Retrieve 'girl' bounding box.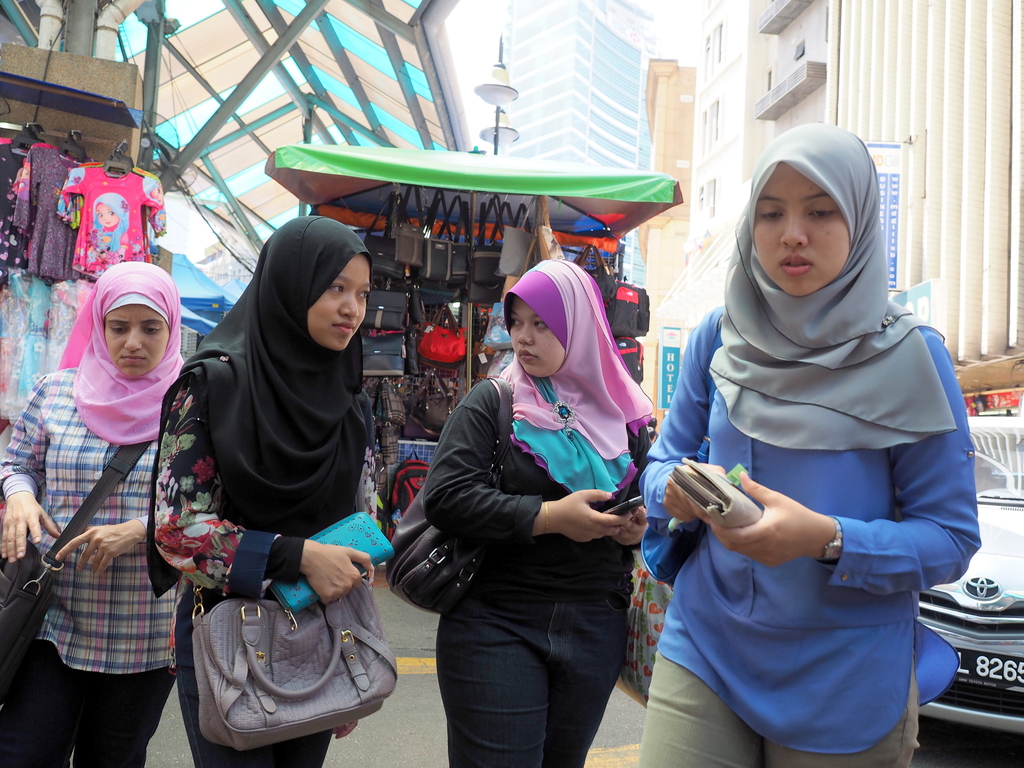
Bounding box: (x1=433, y1=257, x2=650, y2=767).
